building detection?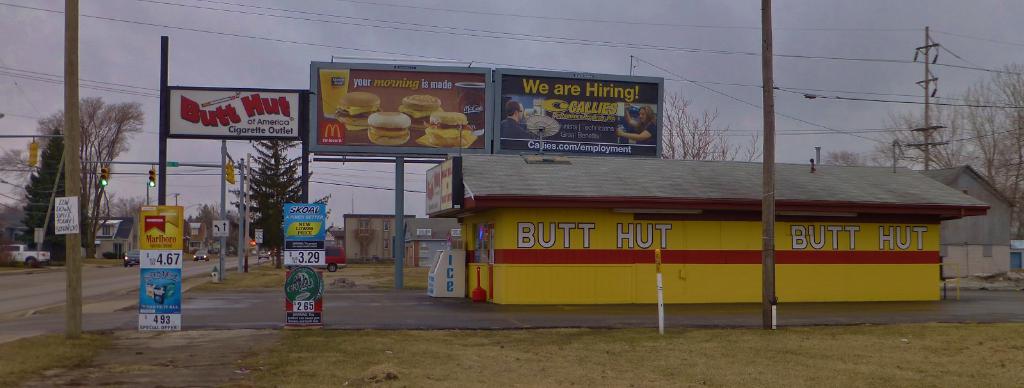
x1=920, y1=164, x2=1016, y2=278
